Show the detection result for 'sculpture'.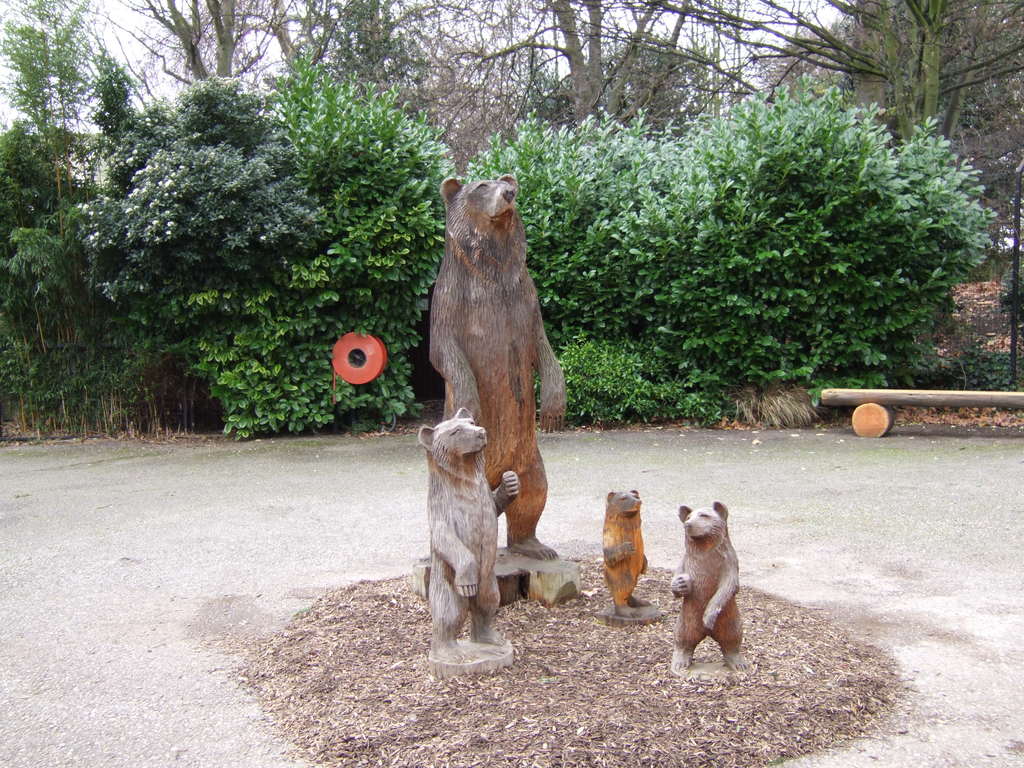
[x1=664, y1=496, x2=748, y2=671].
